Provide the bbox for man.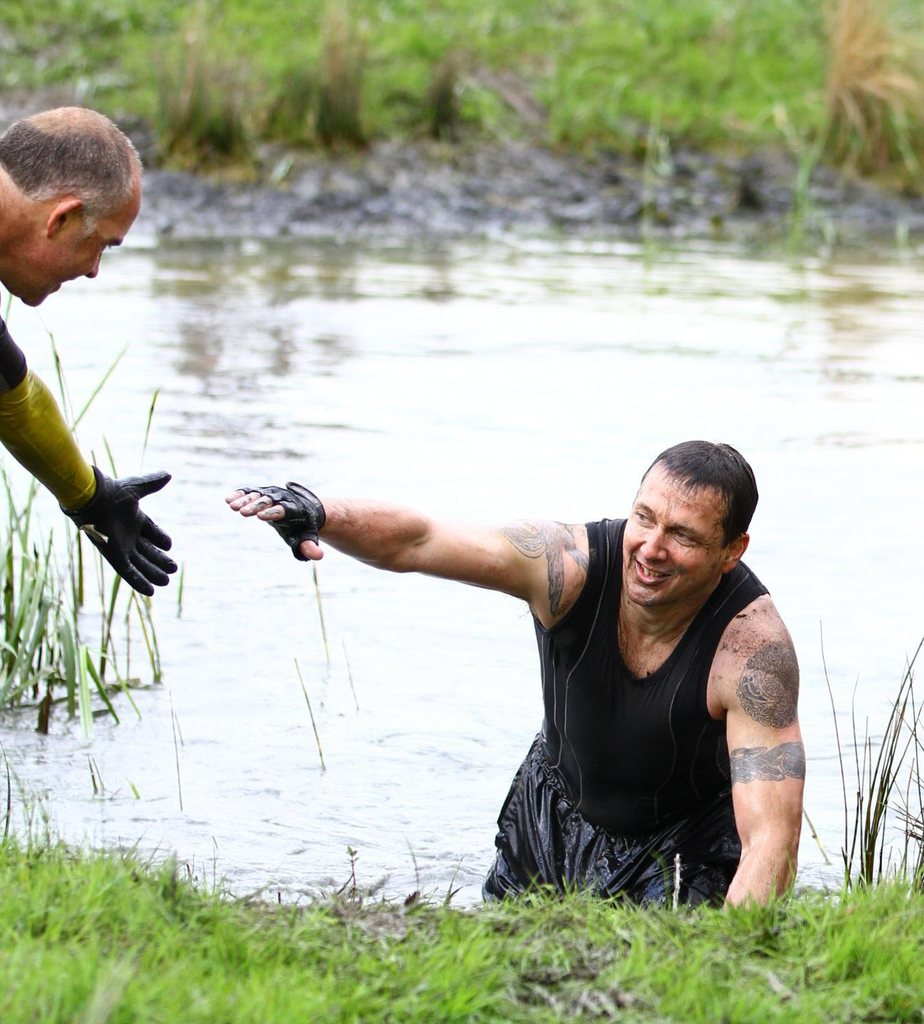
[0,105,179,603].
